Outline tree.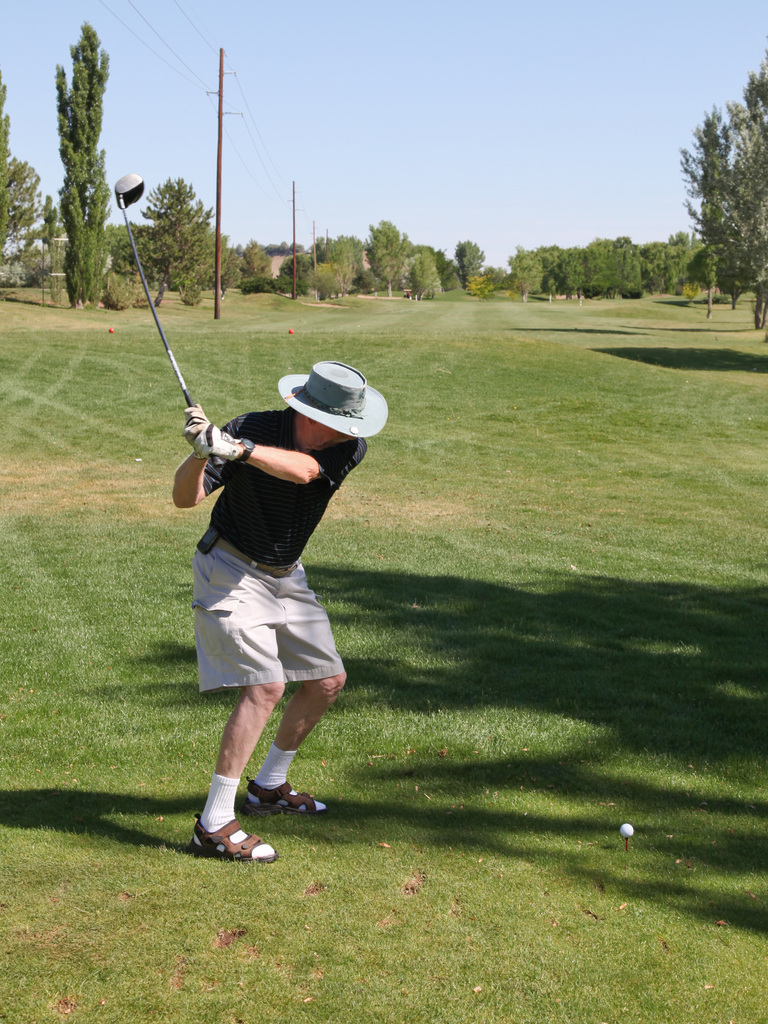
Outline: bbox(670, 86, 767, 294).
